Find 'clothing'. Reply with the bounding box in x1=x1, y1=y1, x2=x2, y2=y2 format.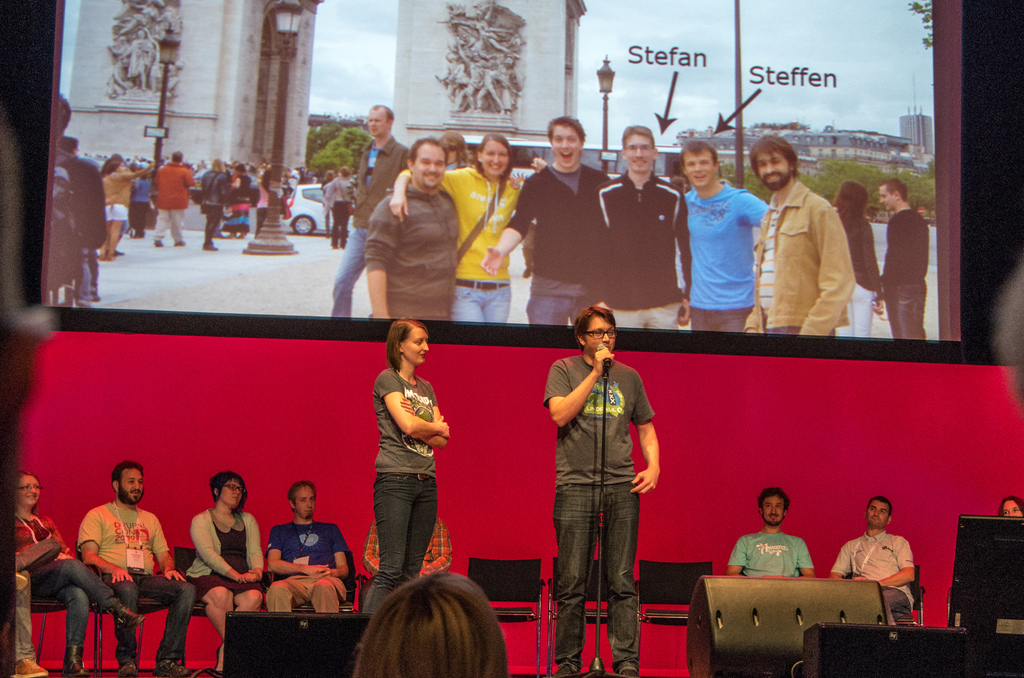
x1=832, y1=533, x2=916, y2=625.
